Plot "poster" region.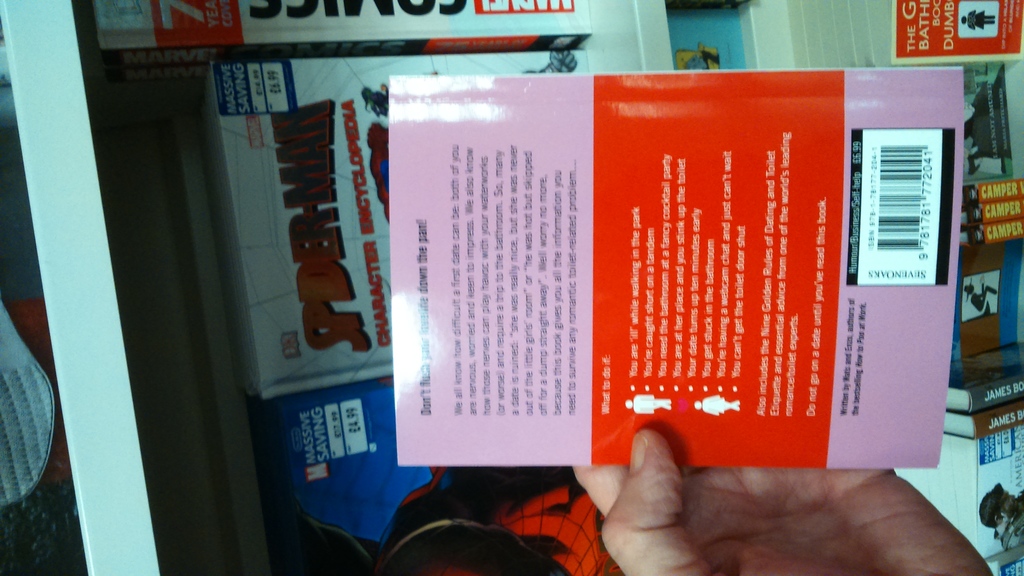
Plotted at locate(211, 51, 586, 402).
